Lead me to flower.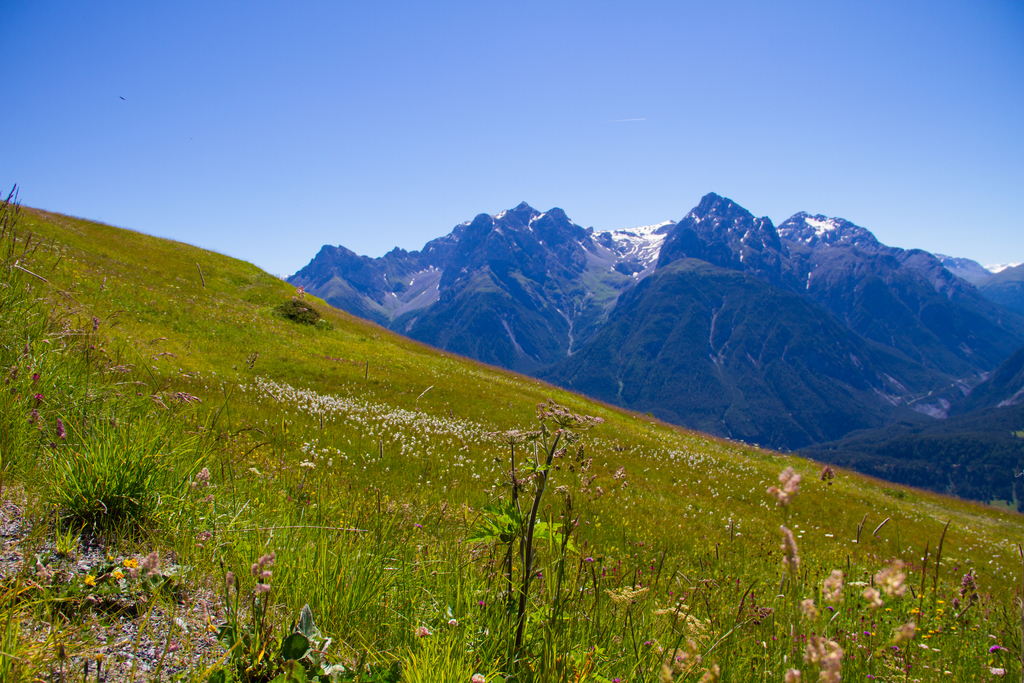
Lead to (180,465,241,507).
